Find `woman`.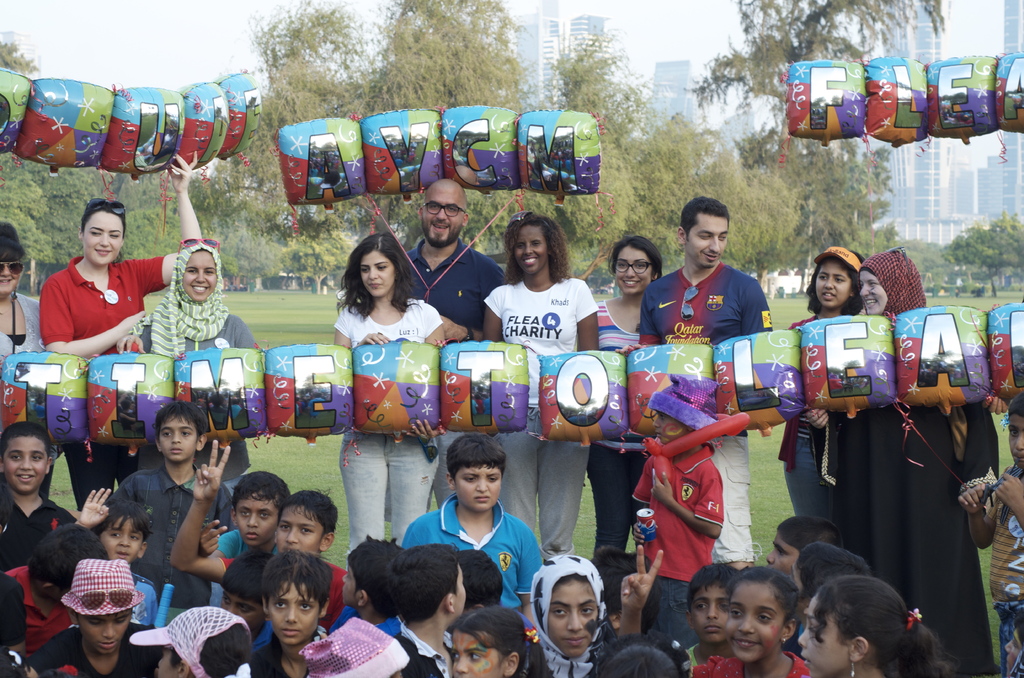
[0, 218, 44, 500].
